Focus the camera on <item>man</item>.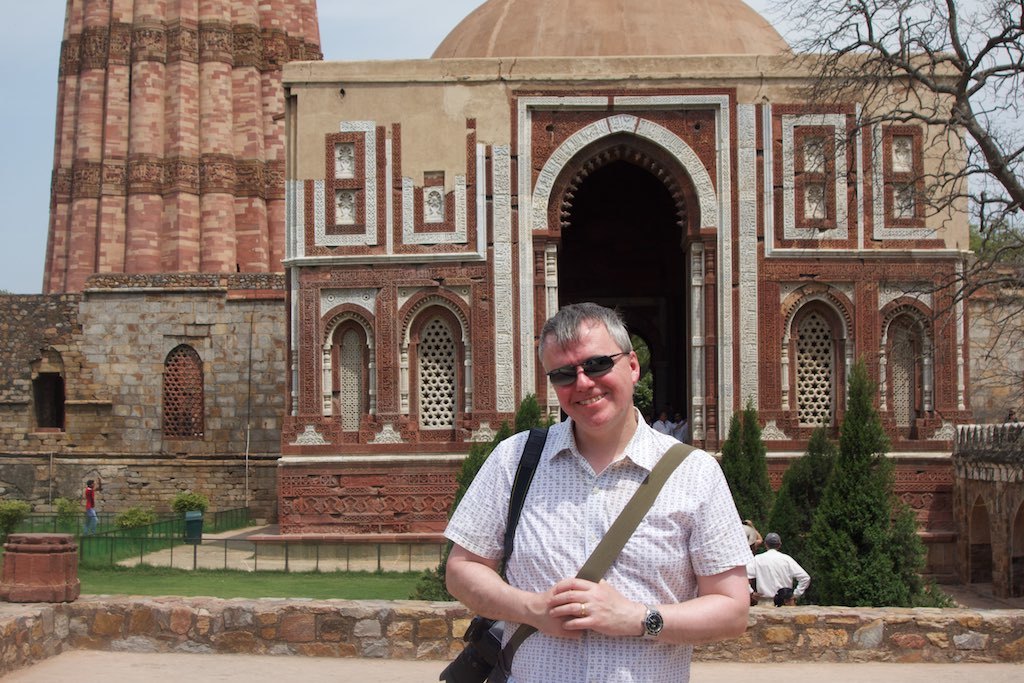
Focus region: [left=81, top=480, right=107, bottom=536].
